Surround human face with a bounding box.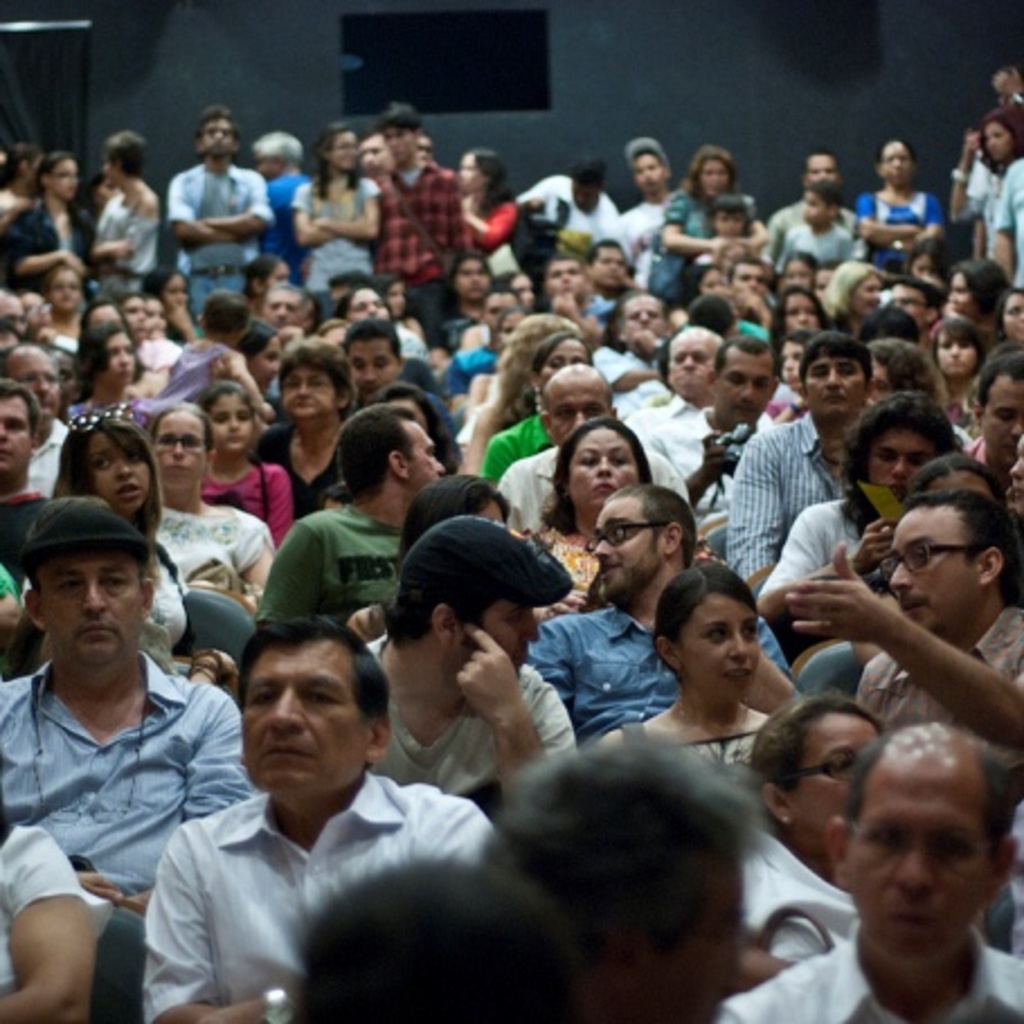
box(347, 342, 396, 385).
